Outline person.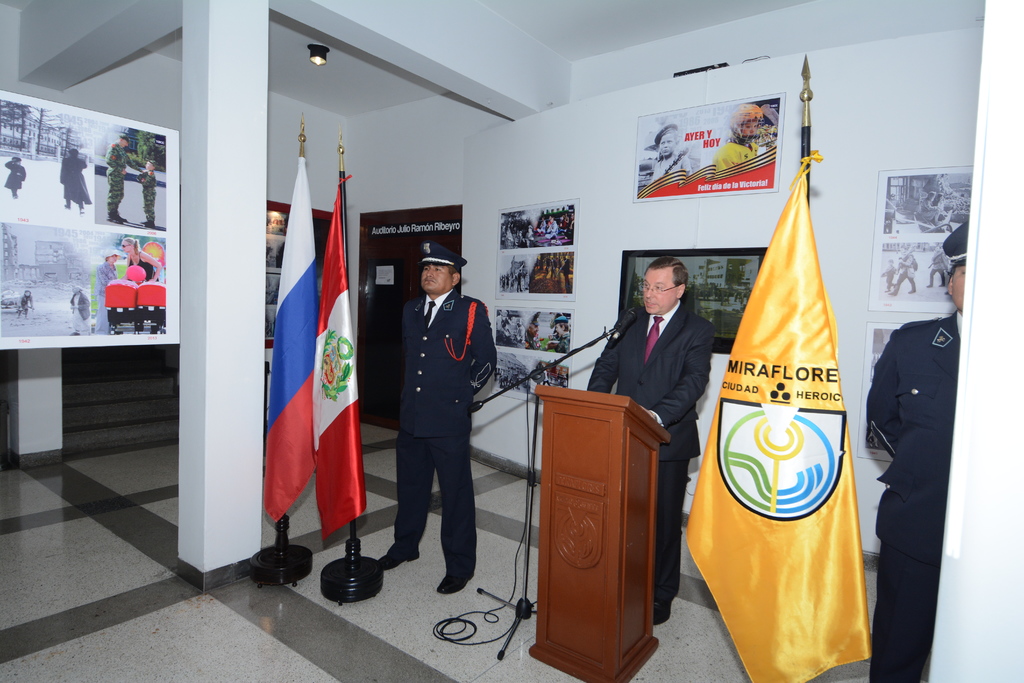
Outline: BBox(5, 152, 31, 199).
